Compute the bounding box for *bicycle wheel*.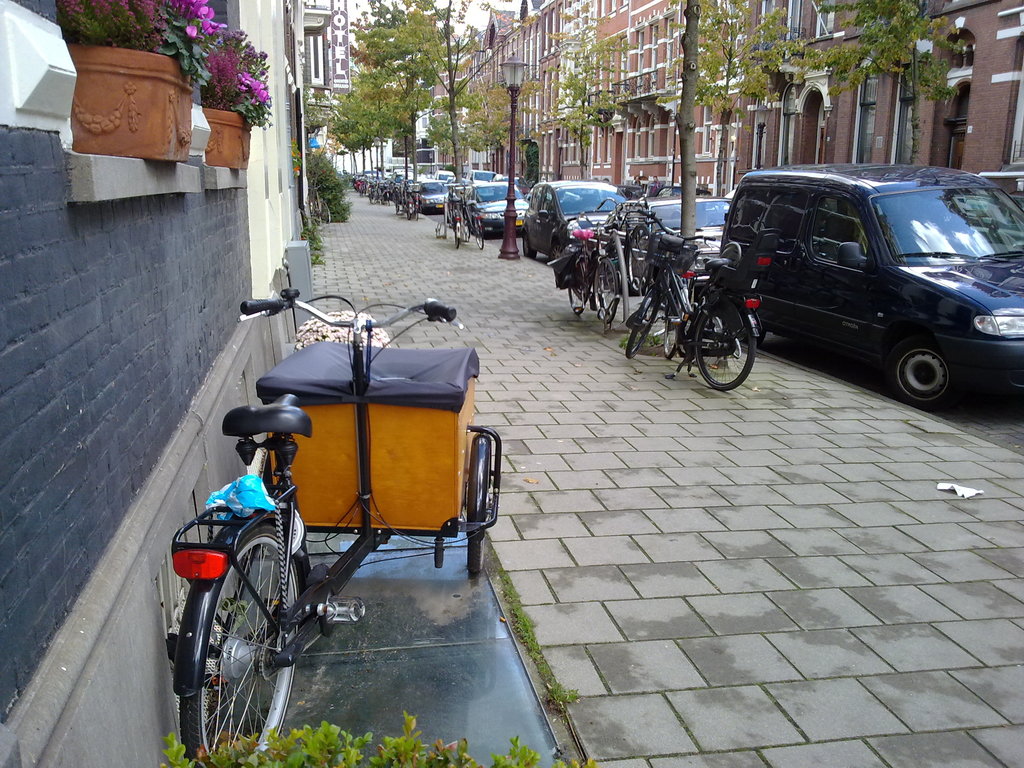
(left=625, top=284, right=655, bottom=361).
